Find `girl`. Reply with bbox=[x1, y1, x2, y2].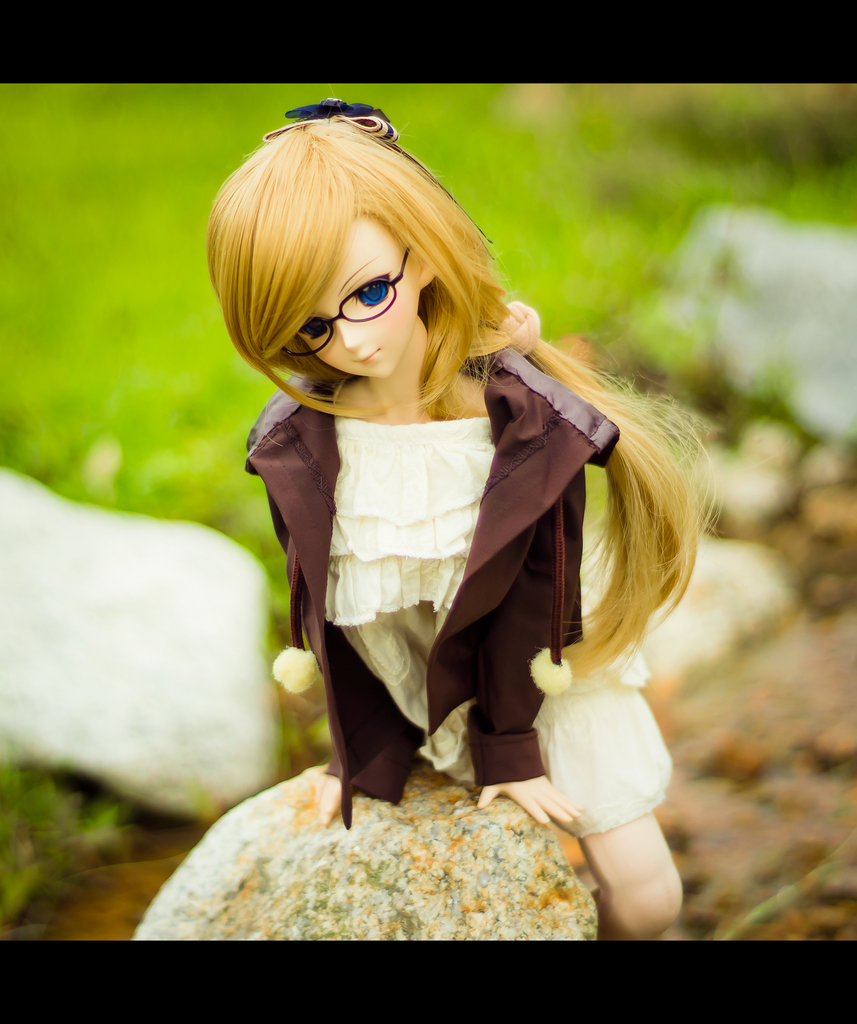
bbox=[207, 97, 713, 944].
